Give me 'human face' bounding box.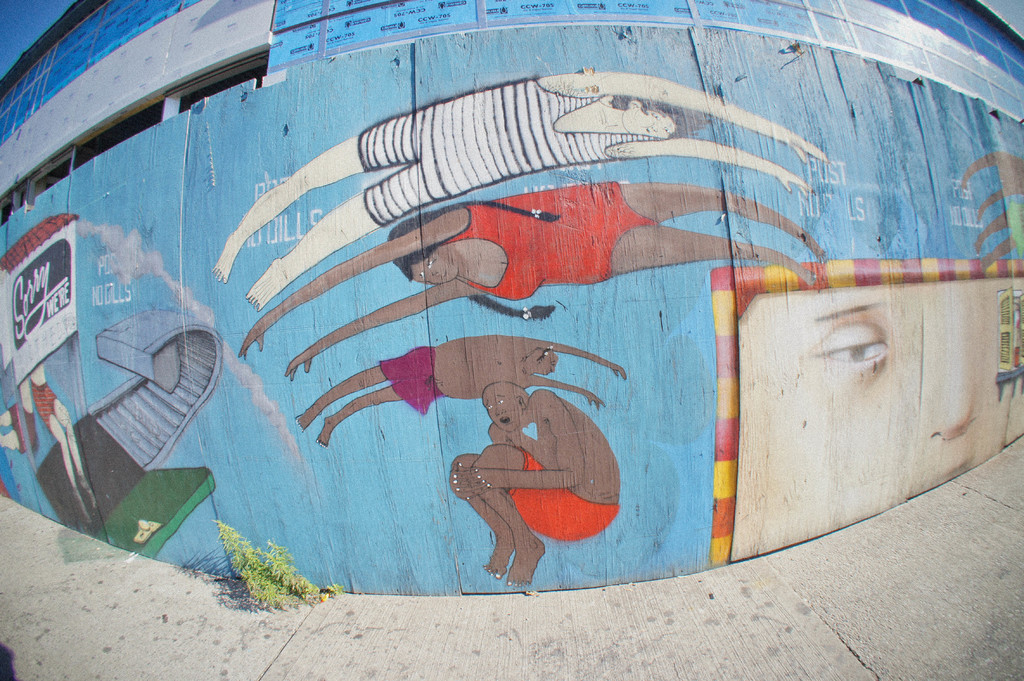
pyautogui.locateOnScreen(625, 107, 678, 134).
